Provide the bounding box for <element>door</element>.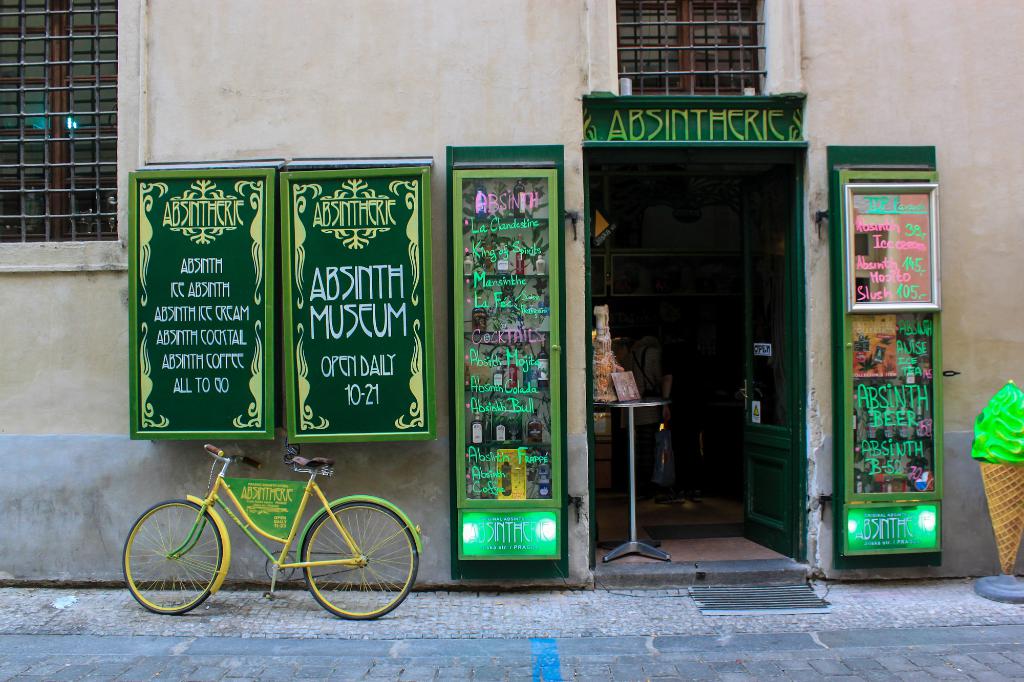
box(593, 97, 819, 557).
